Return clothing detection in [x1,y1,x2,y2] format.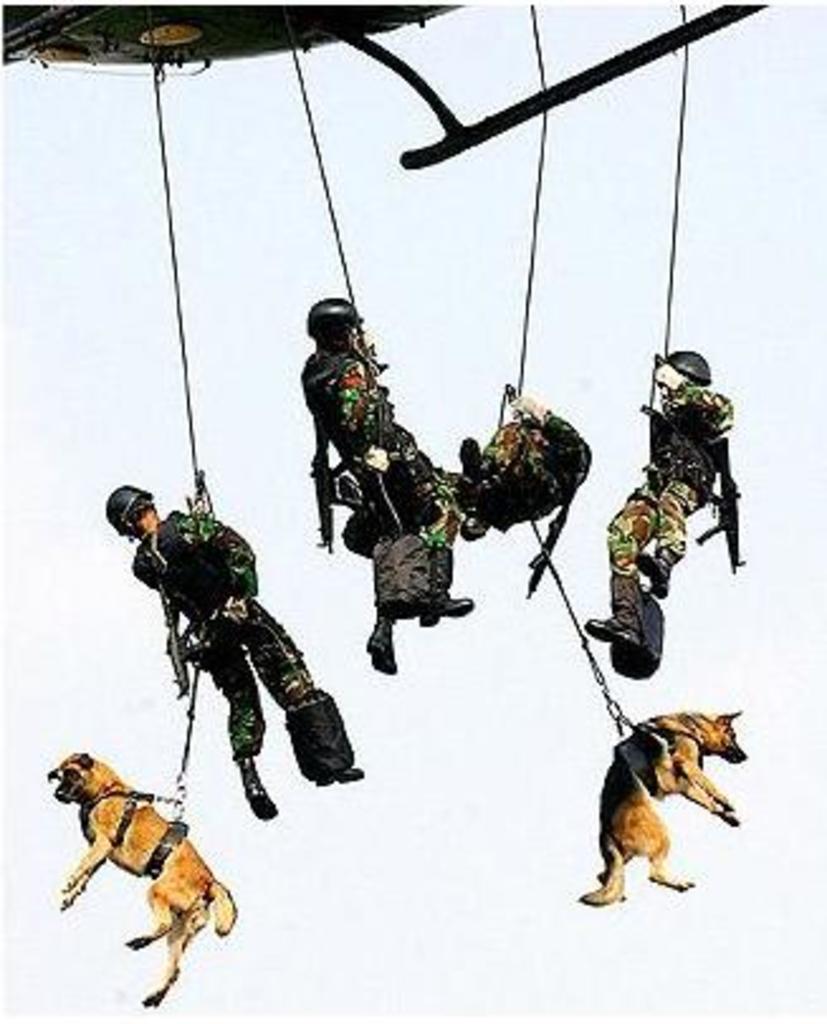
[298,339,458,640].
